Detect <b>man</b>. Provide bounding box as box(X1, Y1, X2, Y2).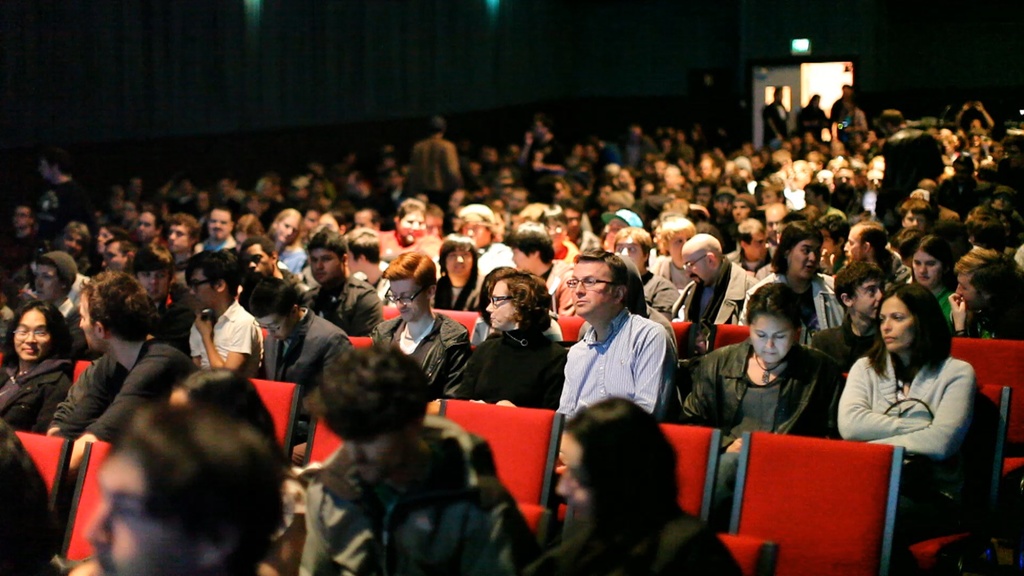
box(410, 115, 461, 203).
